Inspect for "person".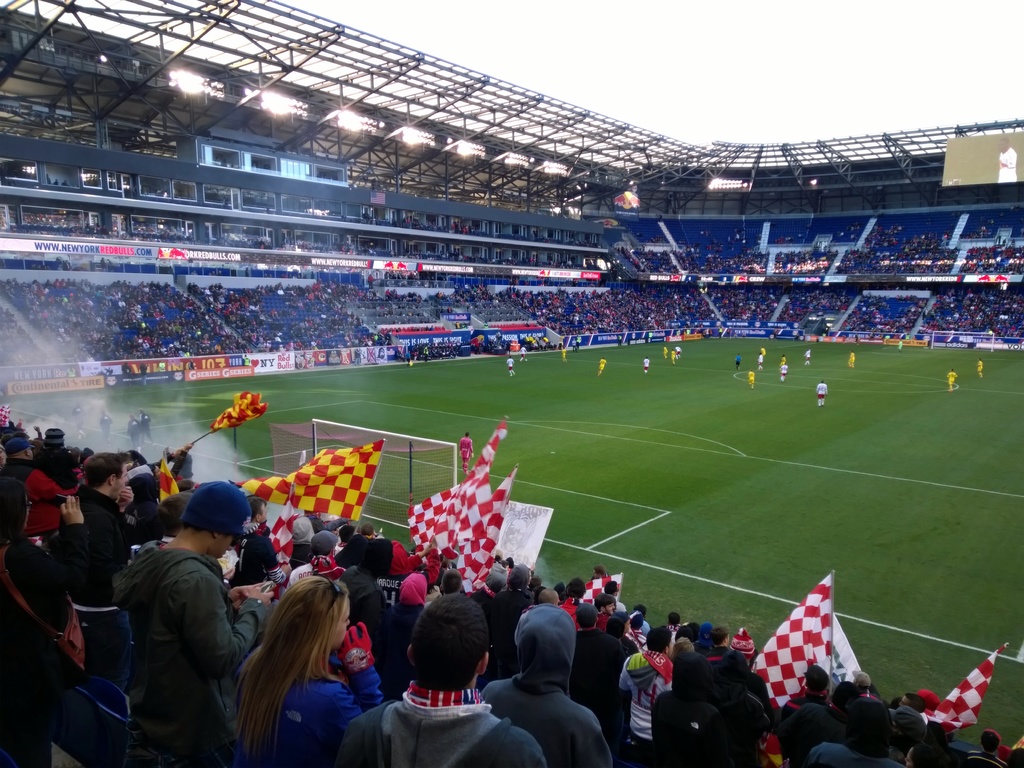
Inspection: bbox(508, 351, 516, 374).
